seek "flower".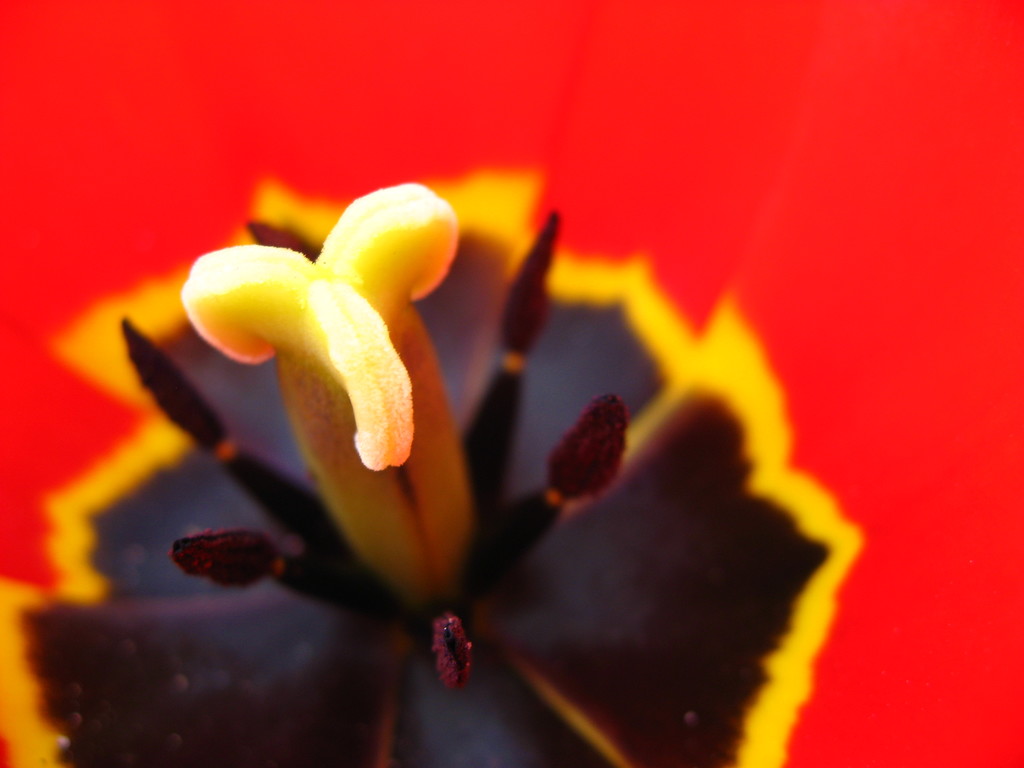
x1=0 y1=173 x2=863 y2=767.
